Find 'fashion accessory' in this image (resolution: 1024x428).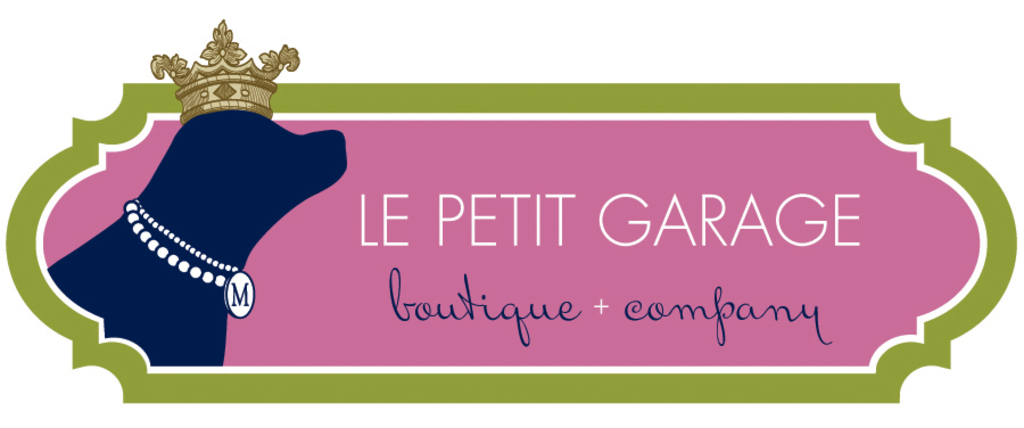
select_region(123, 199, 258, 321).
